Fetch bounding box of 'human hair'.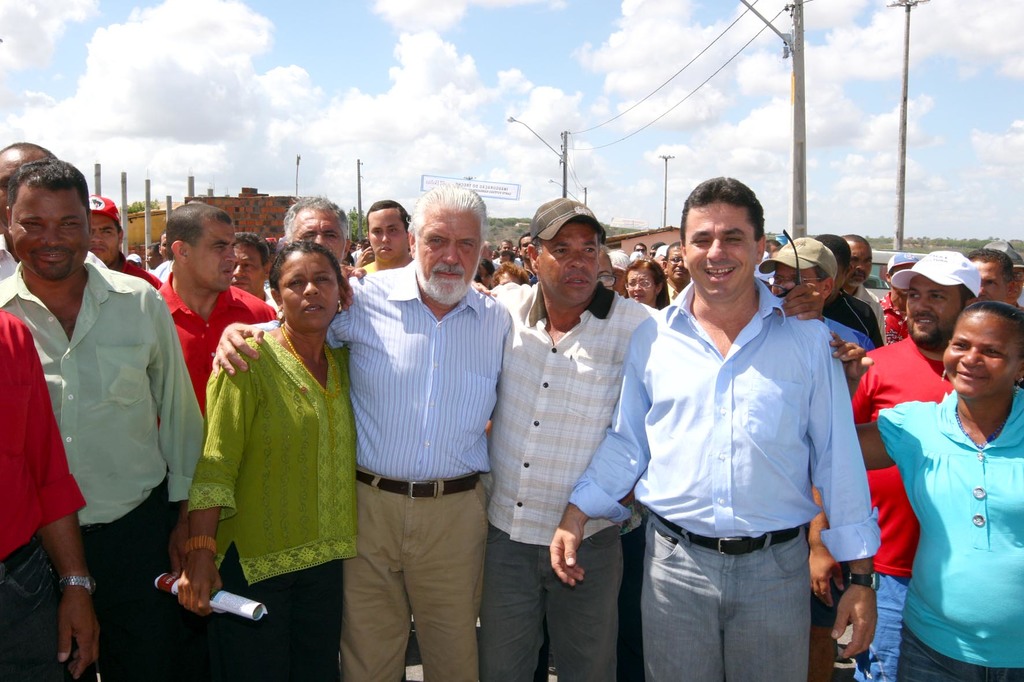
Bbox: 364 201 409 231.
